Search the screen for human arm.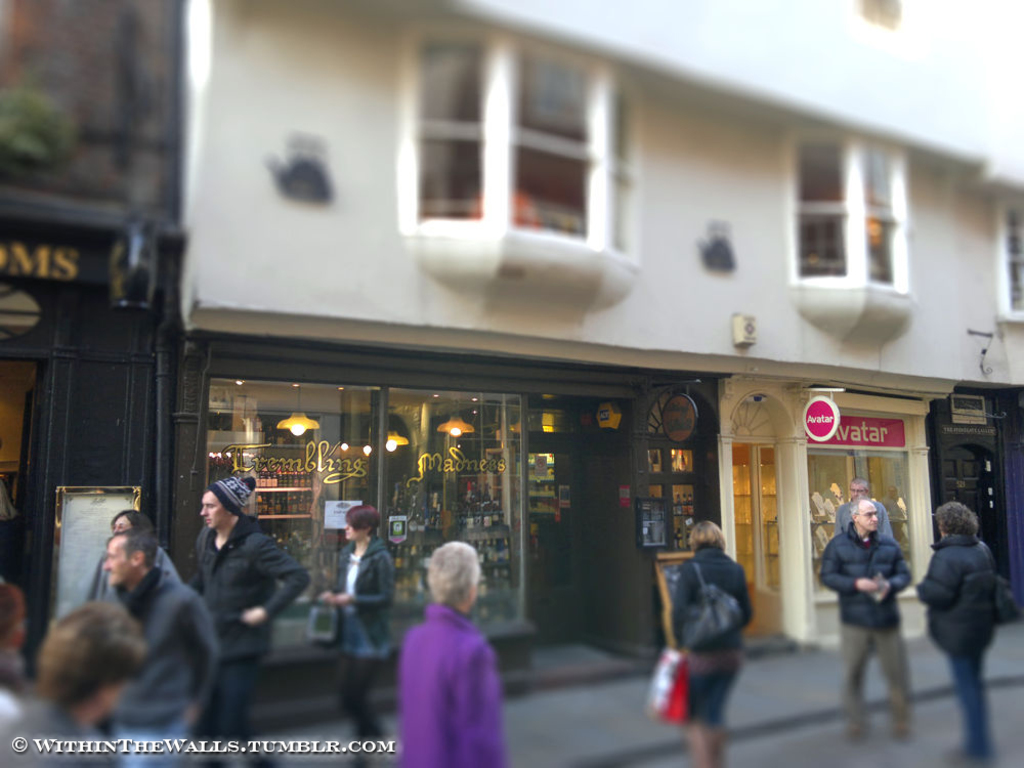
Found at 458/635/508/767.
